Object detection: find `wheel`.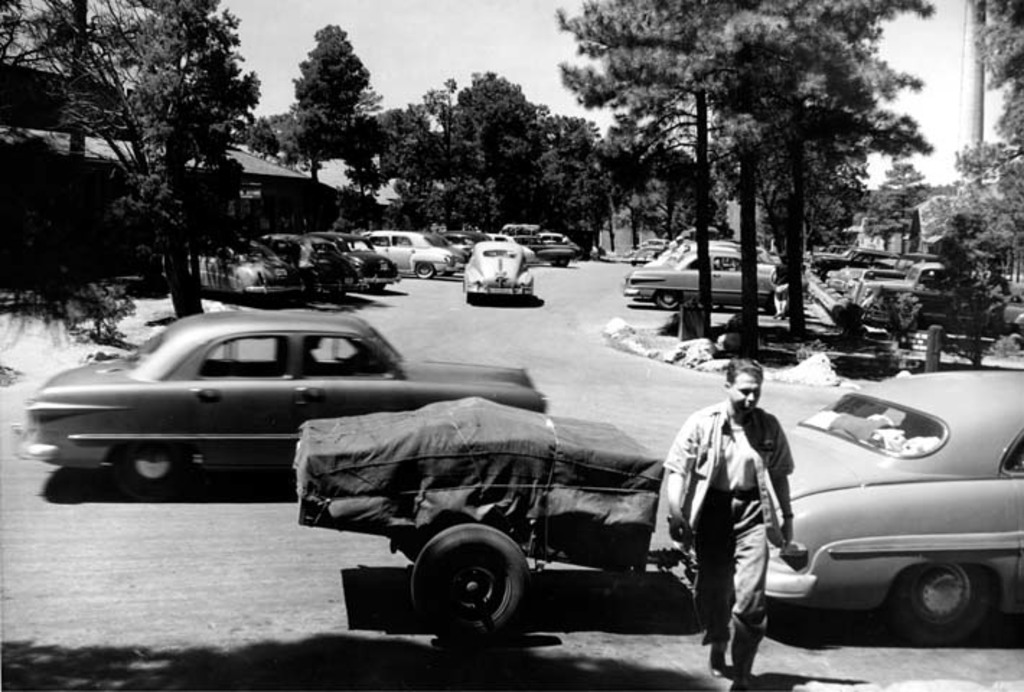
(left=415, top=260, right=436, bottom=281).
